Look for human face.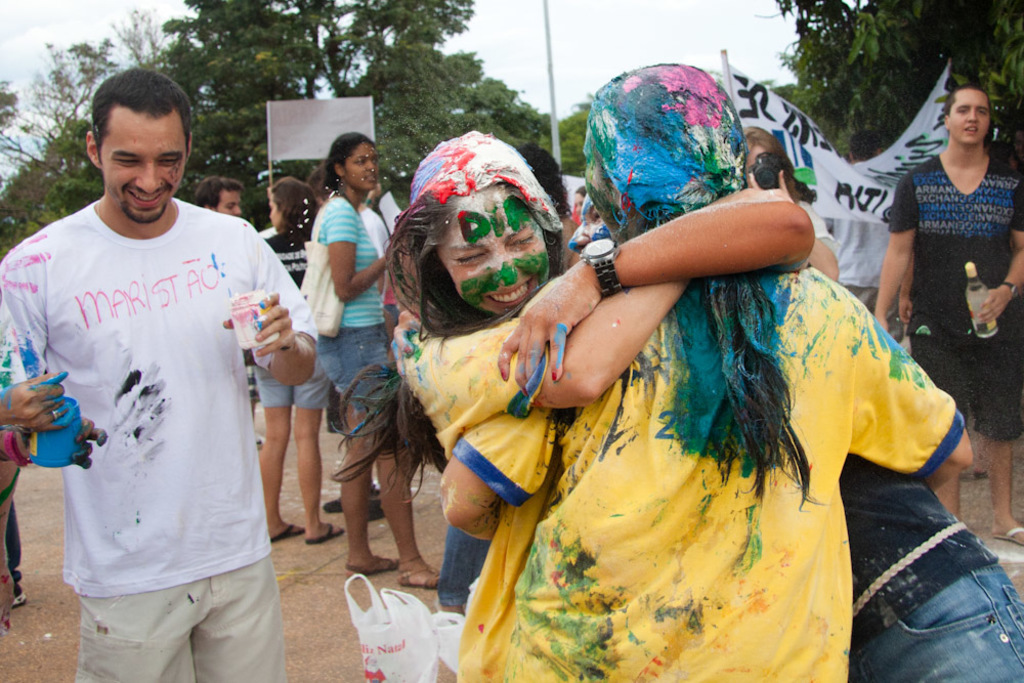
Found: left=438, top=190, right=548, bottom=318.
